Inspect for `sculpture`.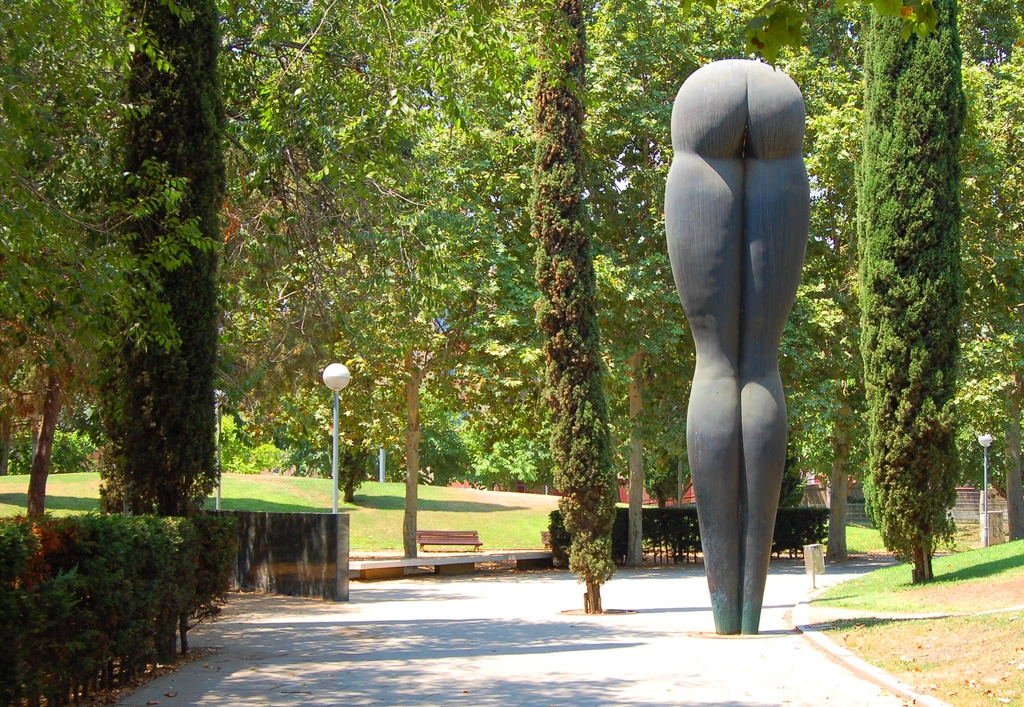
Inspection: (653,54,830,637).
